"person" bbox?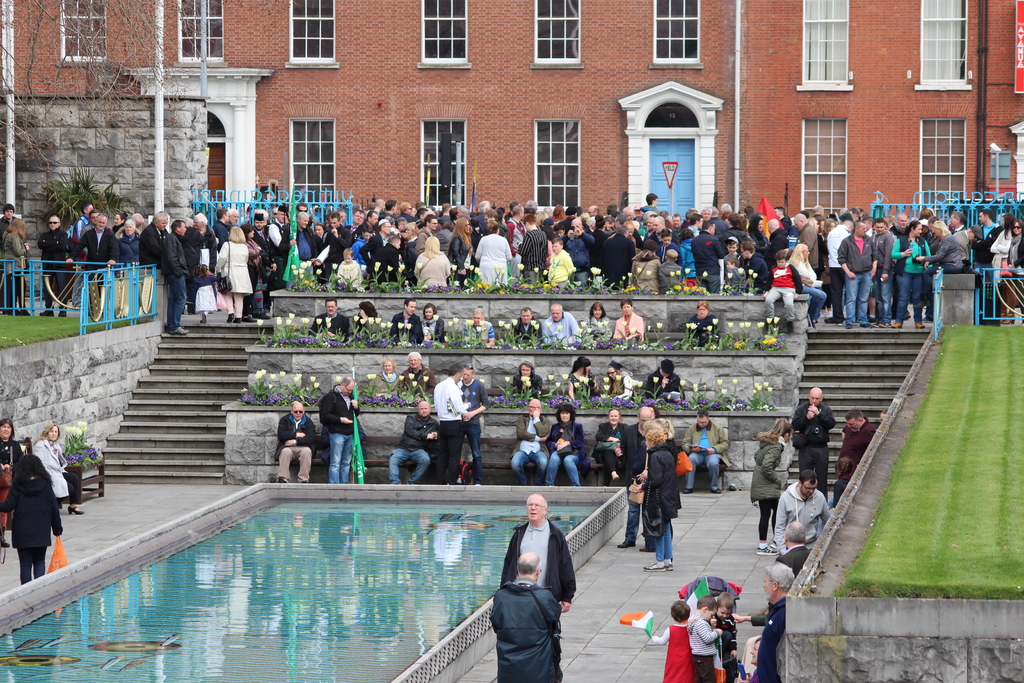
(207,222,260,323)
